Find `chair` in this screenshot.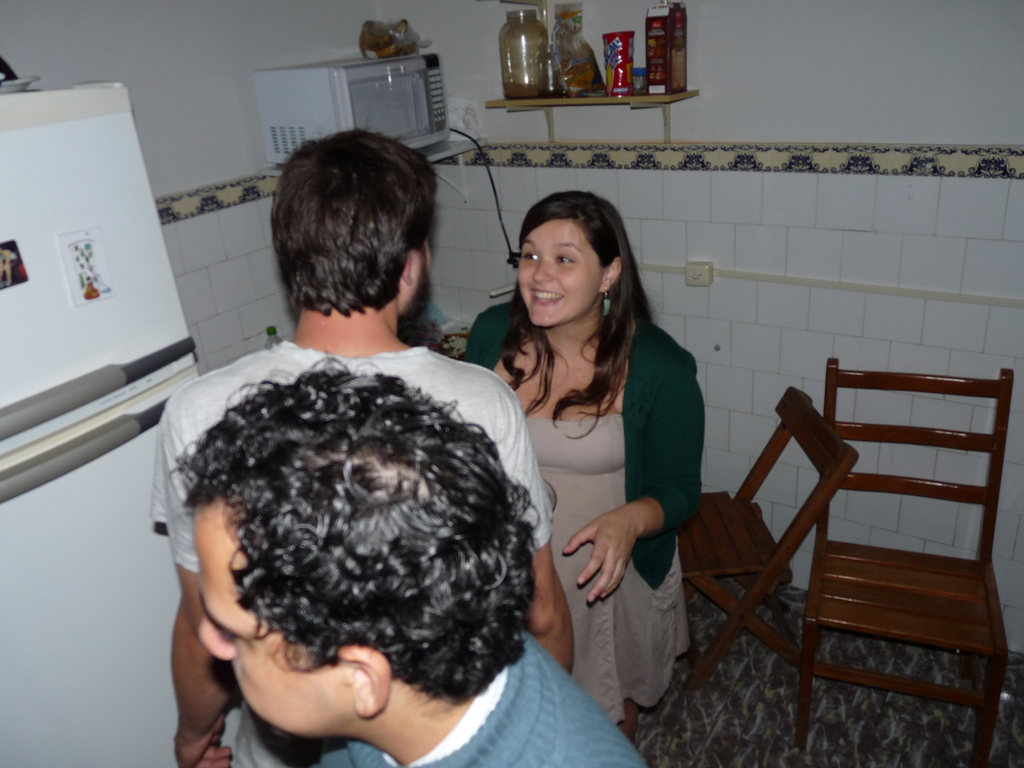
The bounding box for `chair` is 735:438:1012:755.
